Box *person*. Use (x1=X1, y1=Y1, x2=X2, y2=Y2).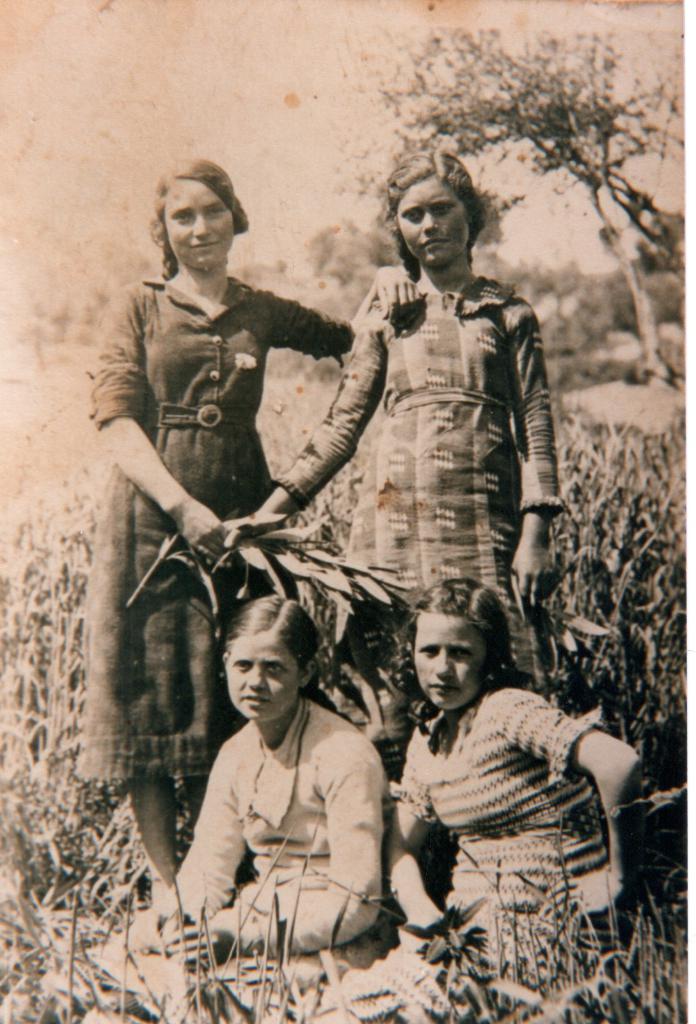
(x1=83, y1=147, x2=425, y2=912).
